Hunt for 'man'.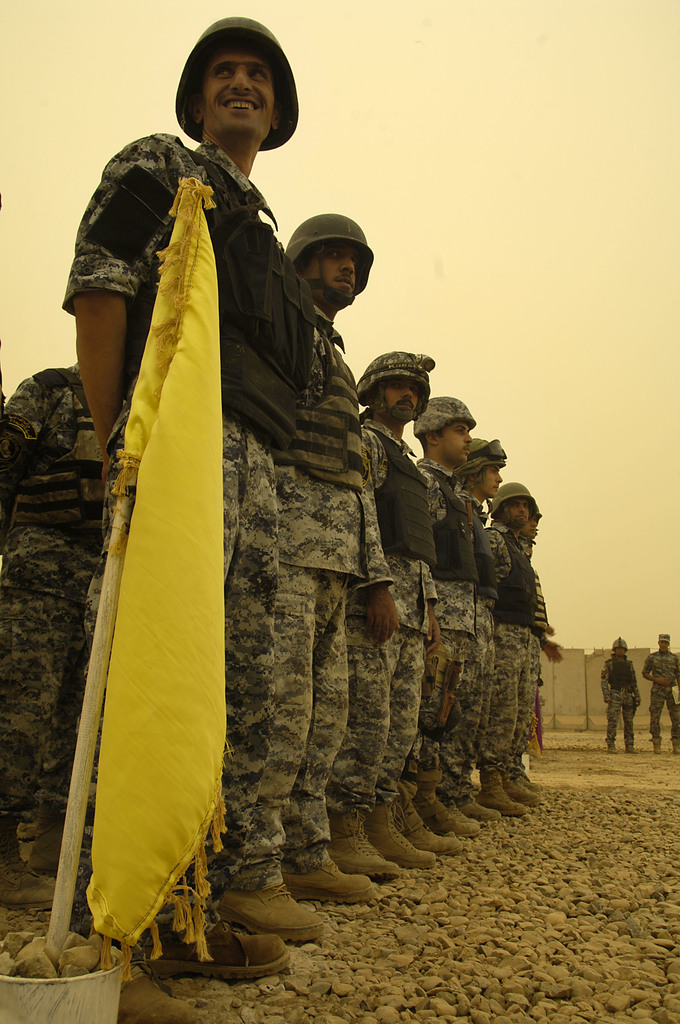
Hunted down at <bbox>340, 359, 442, 873</bbox>.
